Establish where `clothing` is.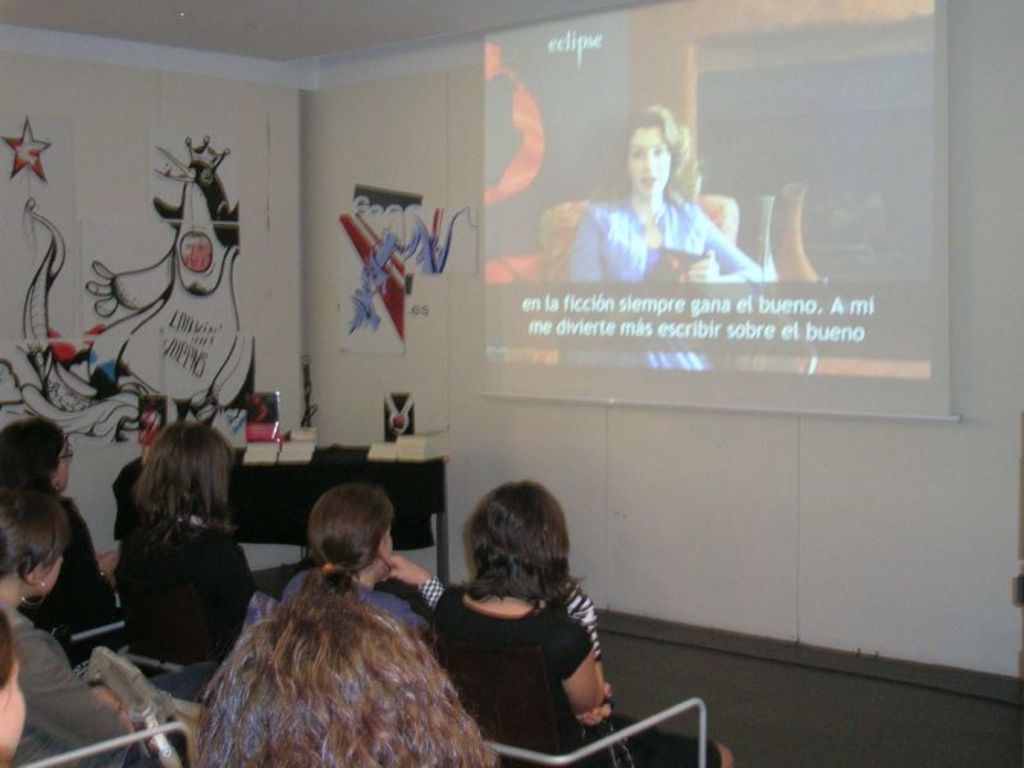
Established at select_region(279, 563, 425, 640).
